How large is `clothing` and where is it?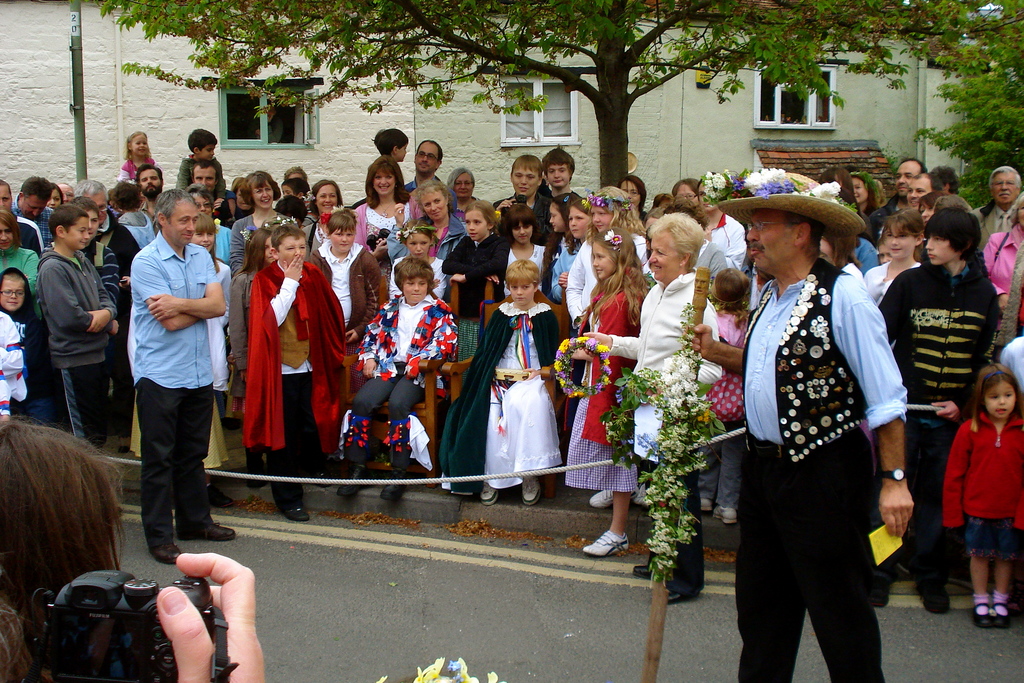
Bounding box: (120,204,159,249).
